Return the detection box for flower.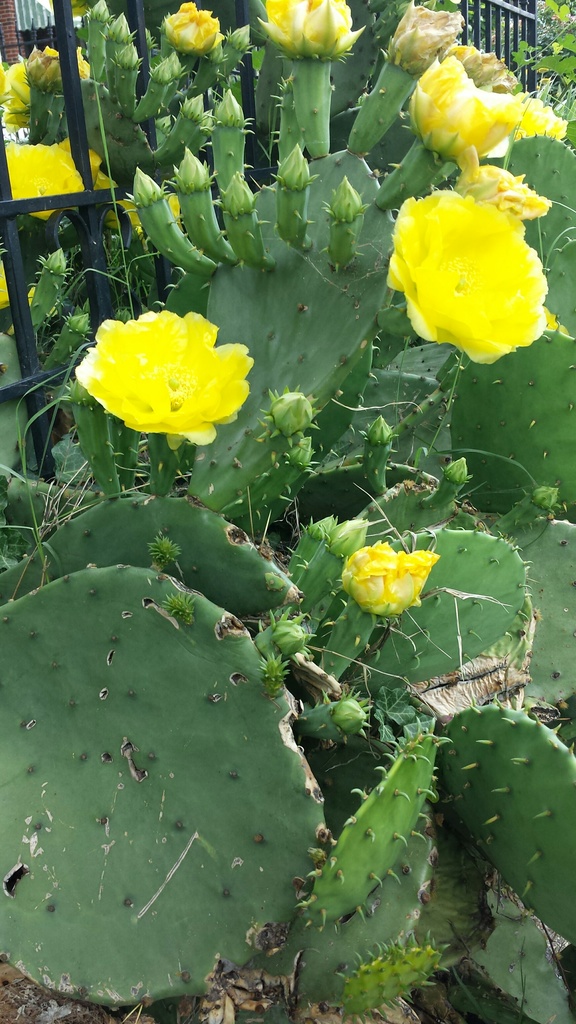
0:136:185:220.
